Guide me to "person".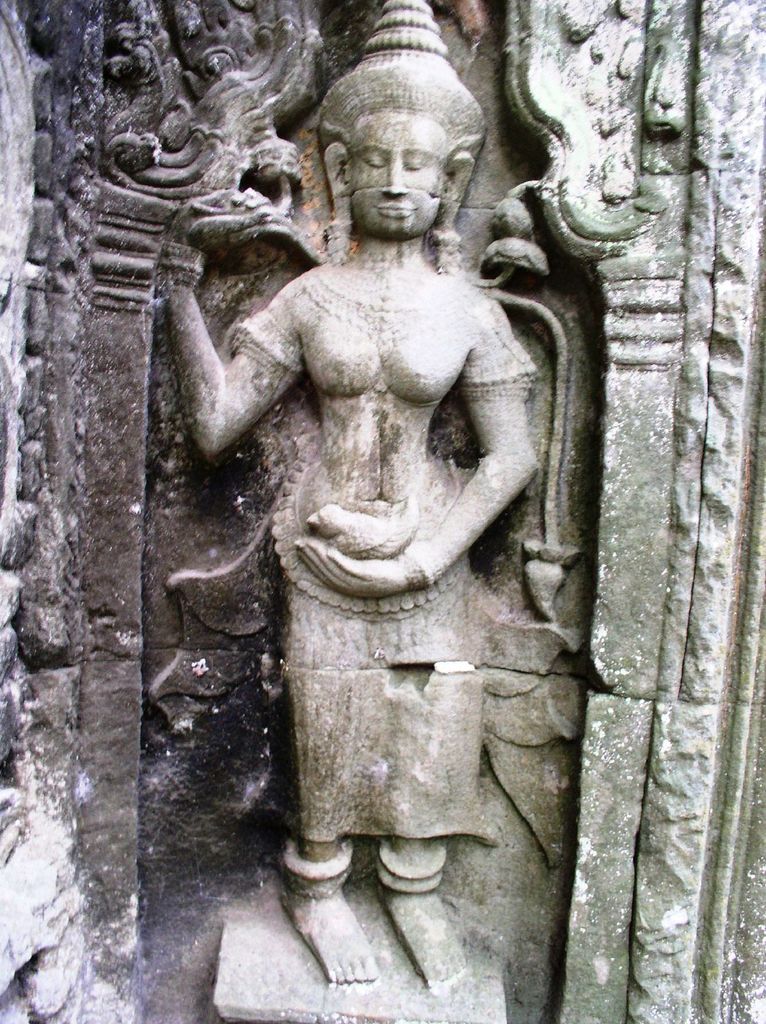
Guidance: l=169, t=104, r=541, b=996.
